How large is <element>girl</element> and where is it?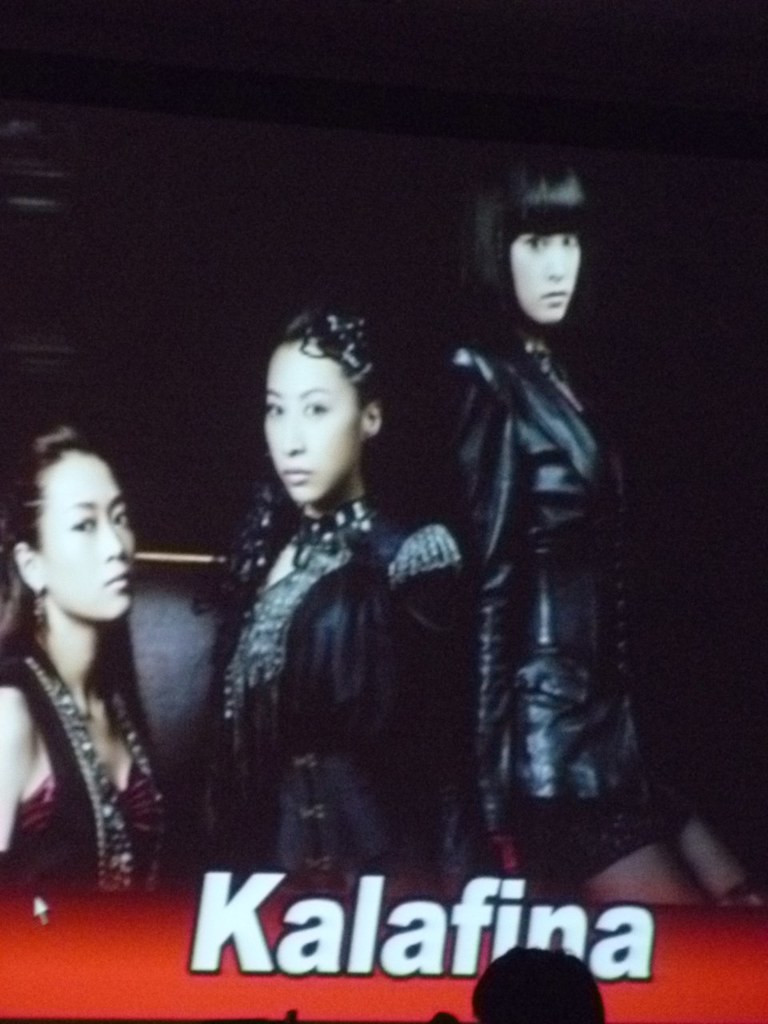
Bounding box: {"x1": 162, "y1": 319, "x2": 493, "y2": 922}.
